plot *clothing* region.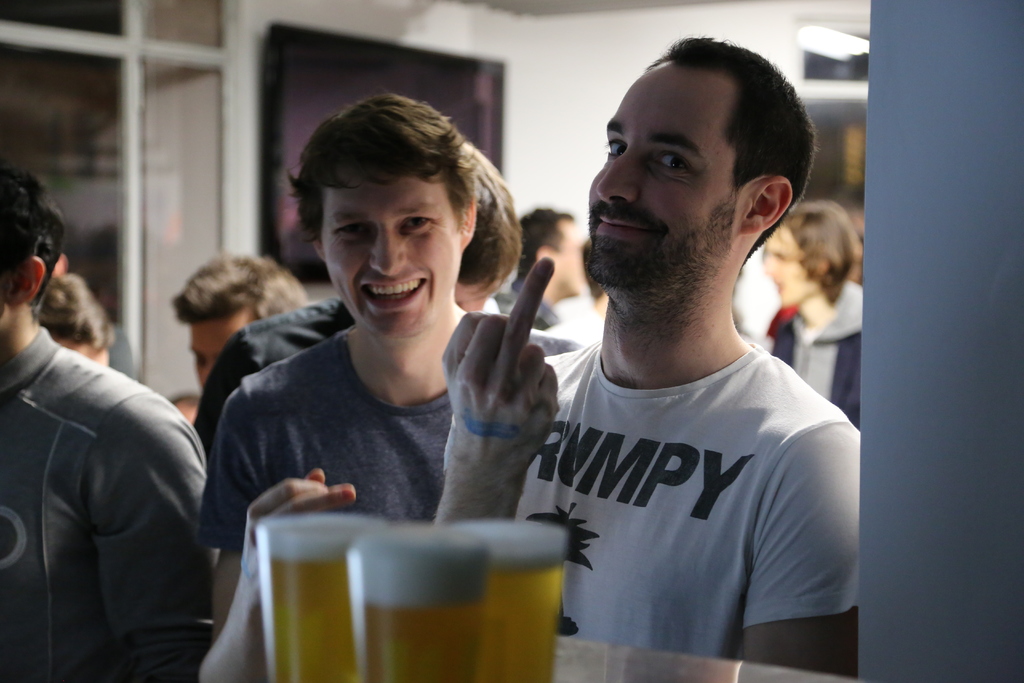
Plotted at x1=208, y1=322, x2=589, y2=541.
